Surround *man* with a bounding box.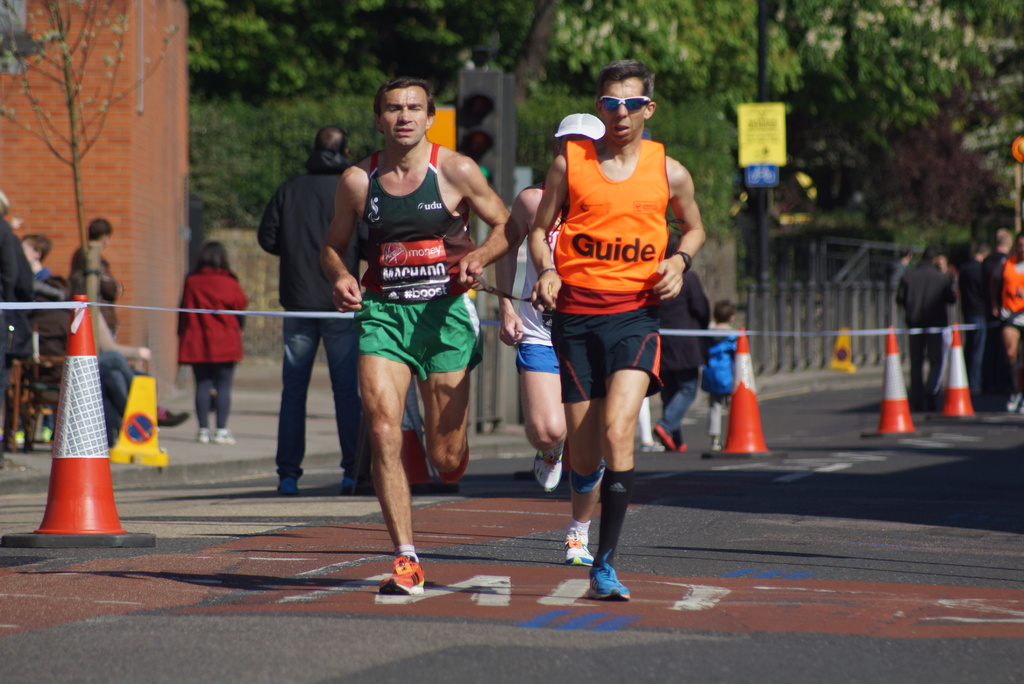
detection(992, 236, 1023, 421).
